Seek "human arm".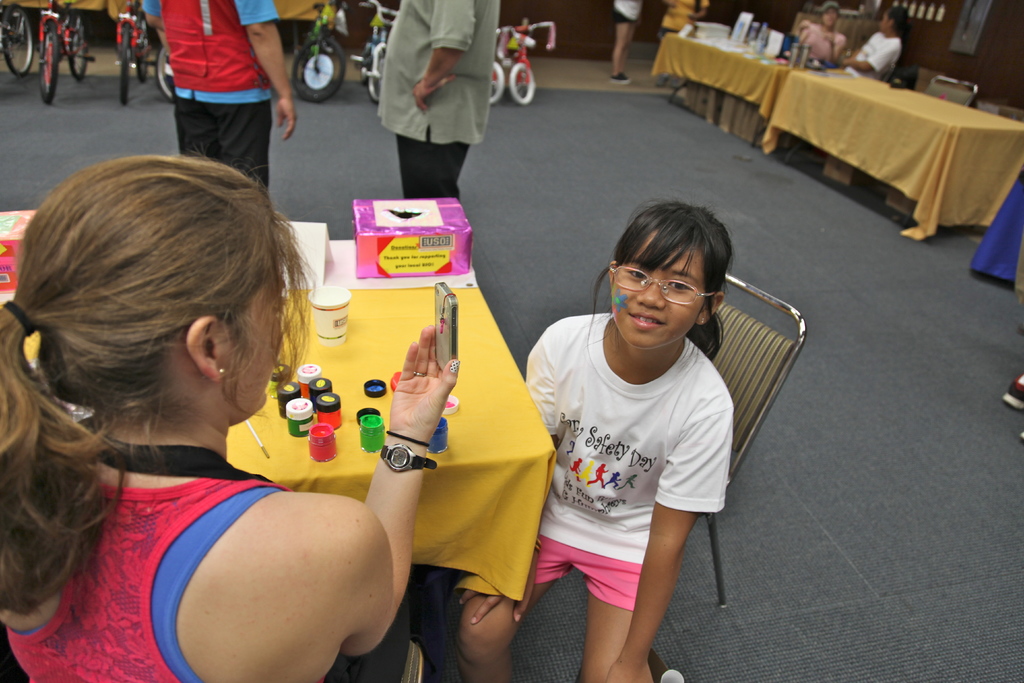
locate(408, 0, 479, 115).
